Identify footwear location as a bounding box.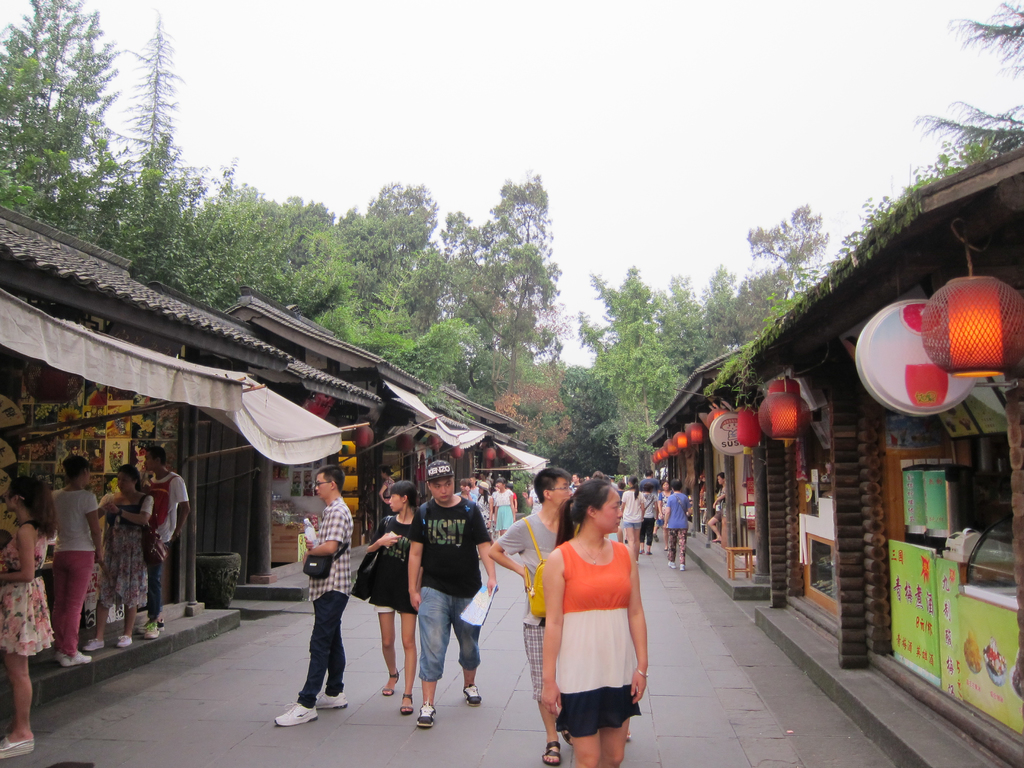
{"left": 381, "top": 668, "right": 399, "bottom": 696}.
